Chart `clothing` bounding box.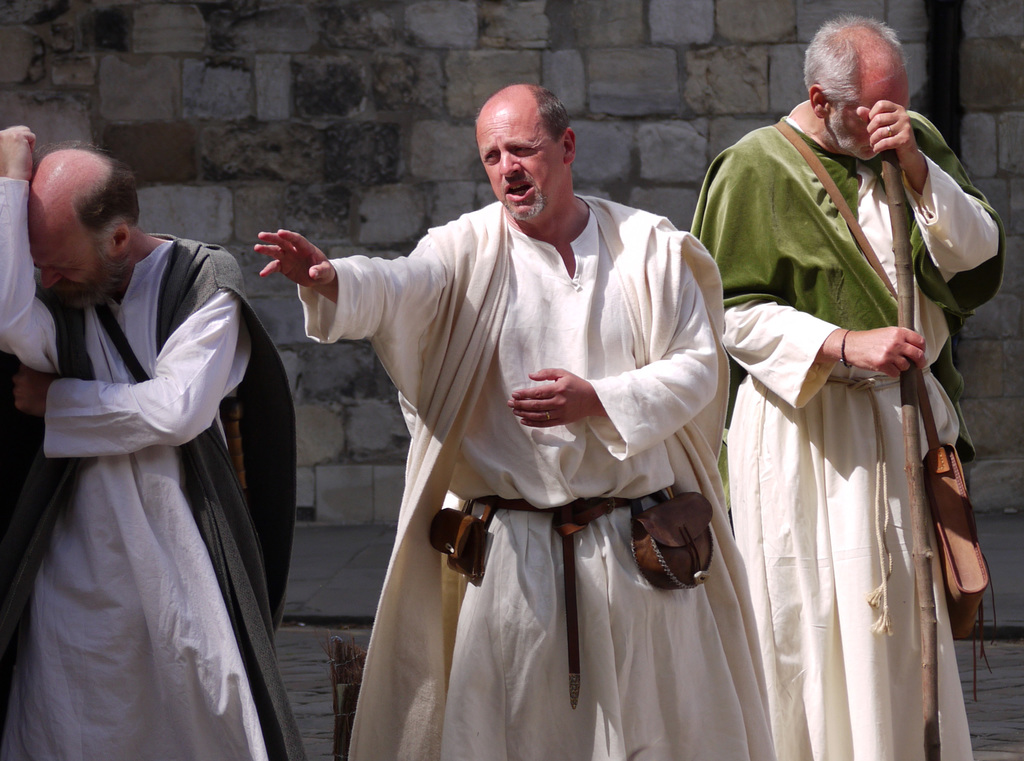
Charted: x1=296, y1=196, x2=776, y2=760.
